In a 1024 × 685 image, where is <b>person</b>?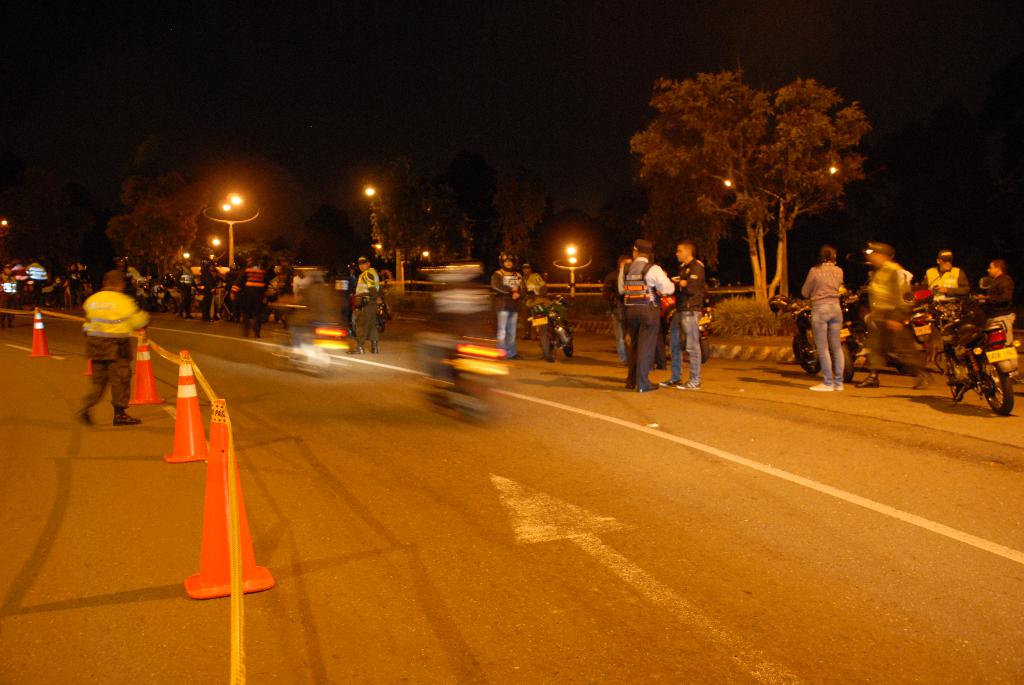
[left=984, top=258, right=1012, bottom=340].
